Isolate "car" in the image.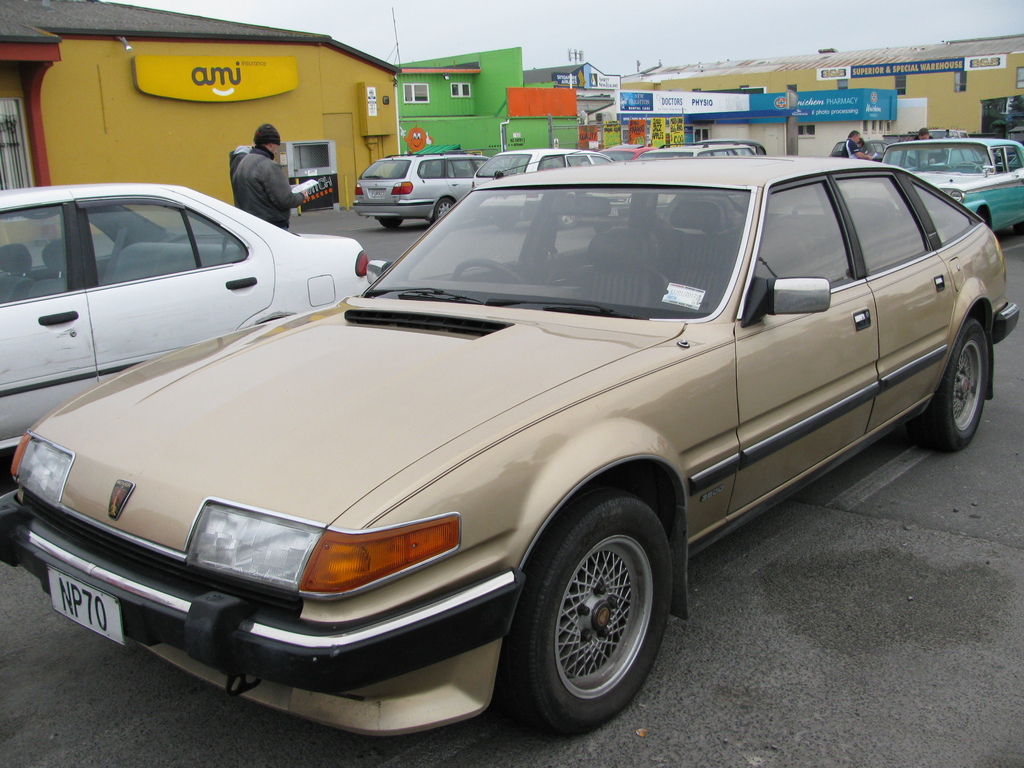
Isolated region: [593, 147, 653, 167].
